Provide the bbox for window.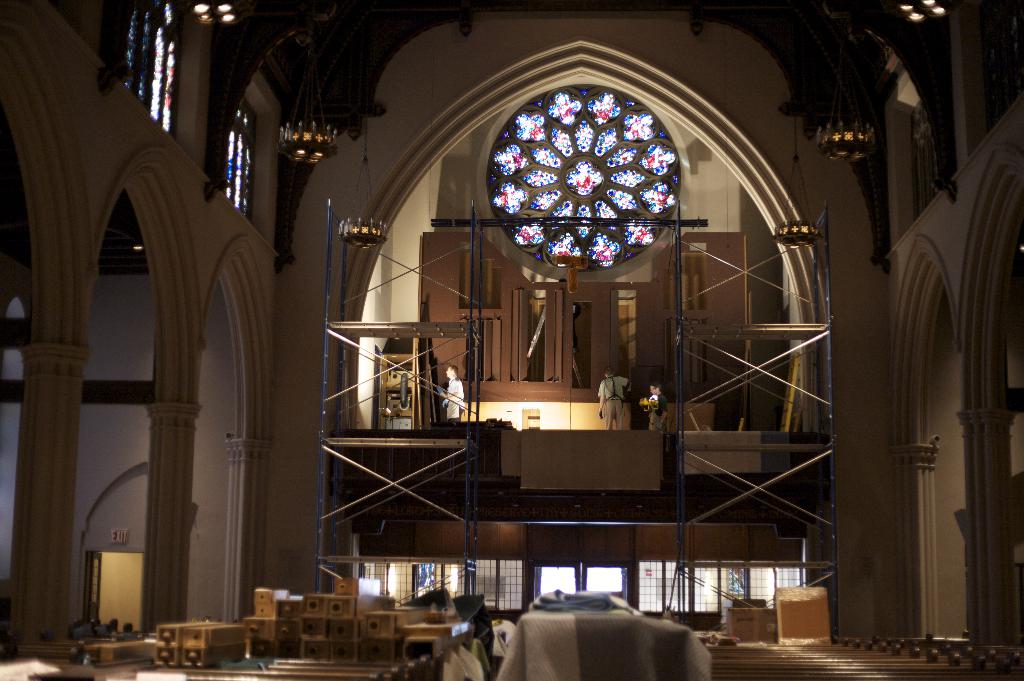
Rect(110, 0, 183, 106).
